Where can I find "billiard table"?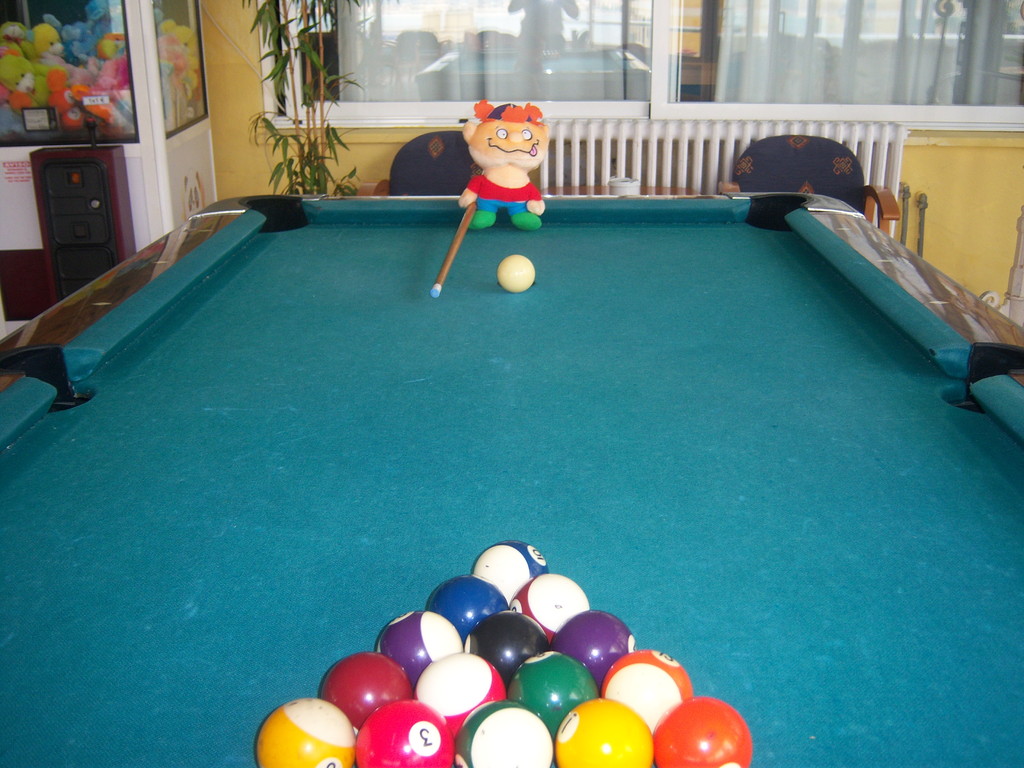
You can find it at bbox(0, 192, 1023, 767).
